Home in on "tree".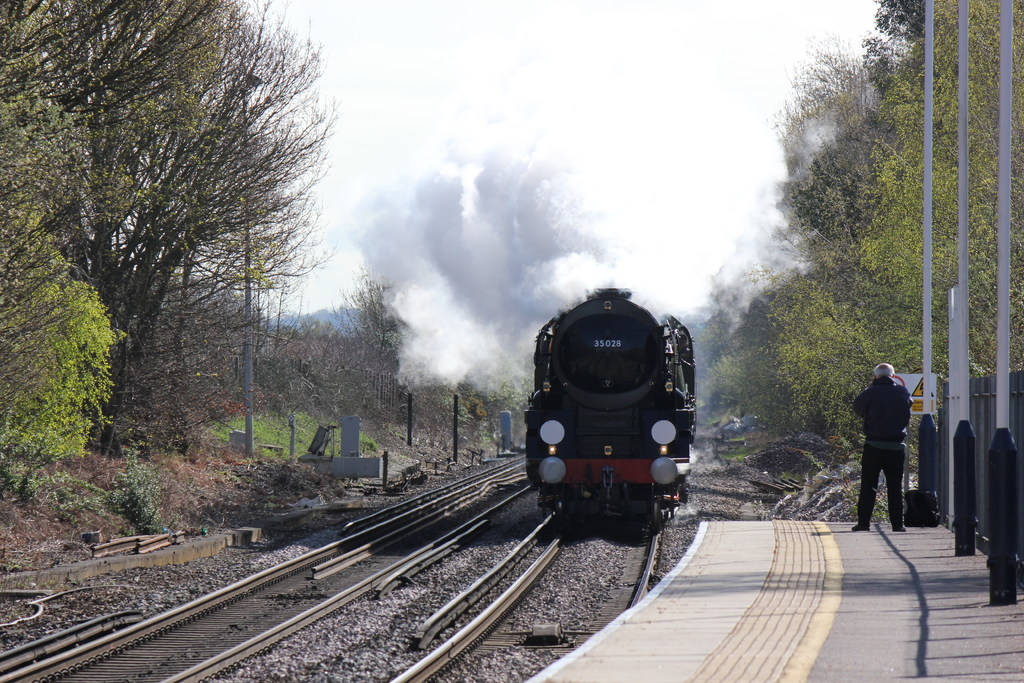
Homed in at bbox=(858, 0, 1023, 347).
